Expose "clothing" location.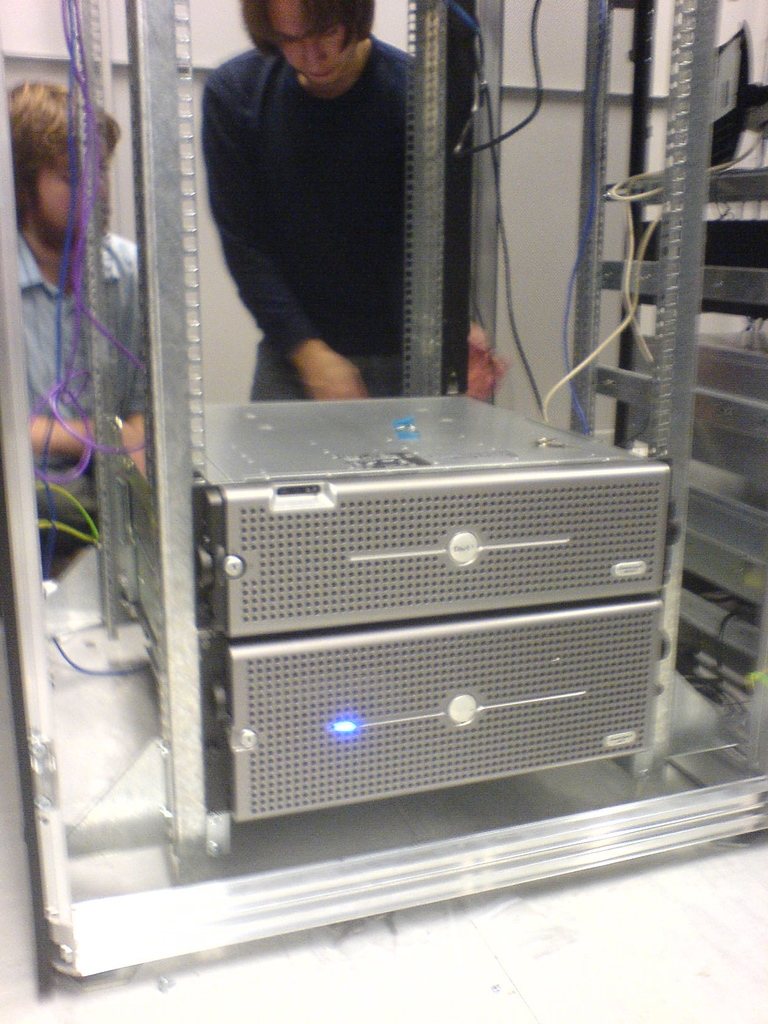
Exposed at left=179, top=4, right=488, bottom=421.
